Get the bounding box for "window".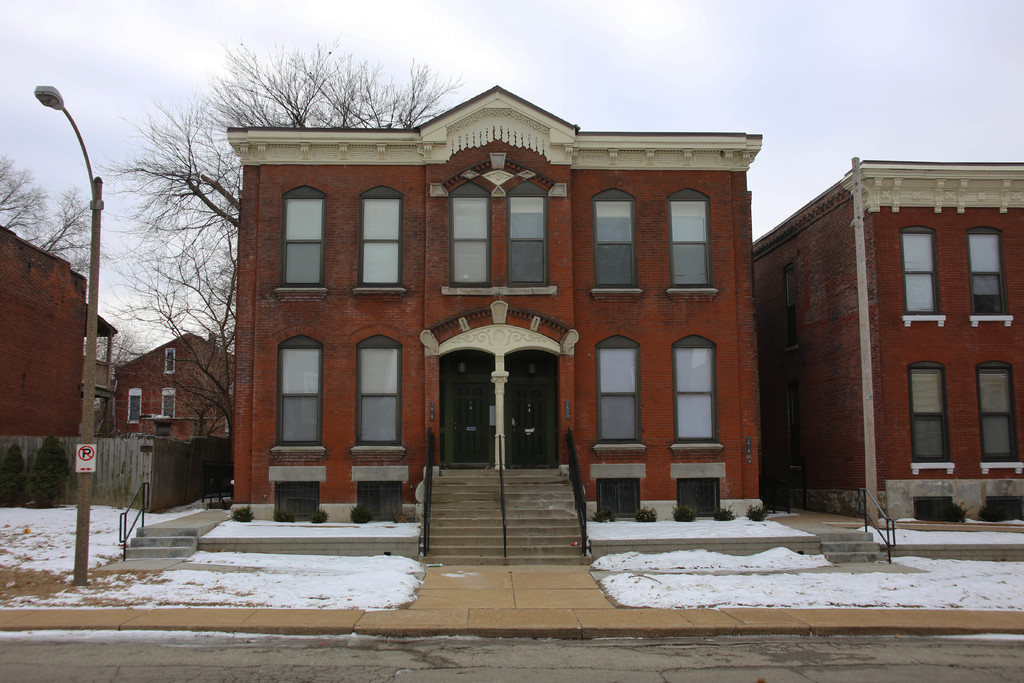
<bbox>900, 224, 948, 331</bbox>.
